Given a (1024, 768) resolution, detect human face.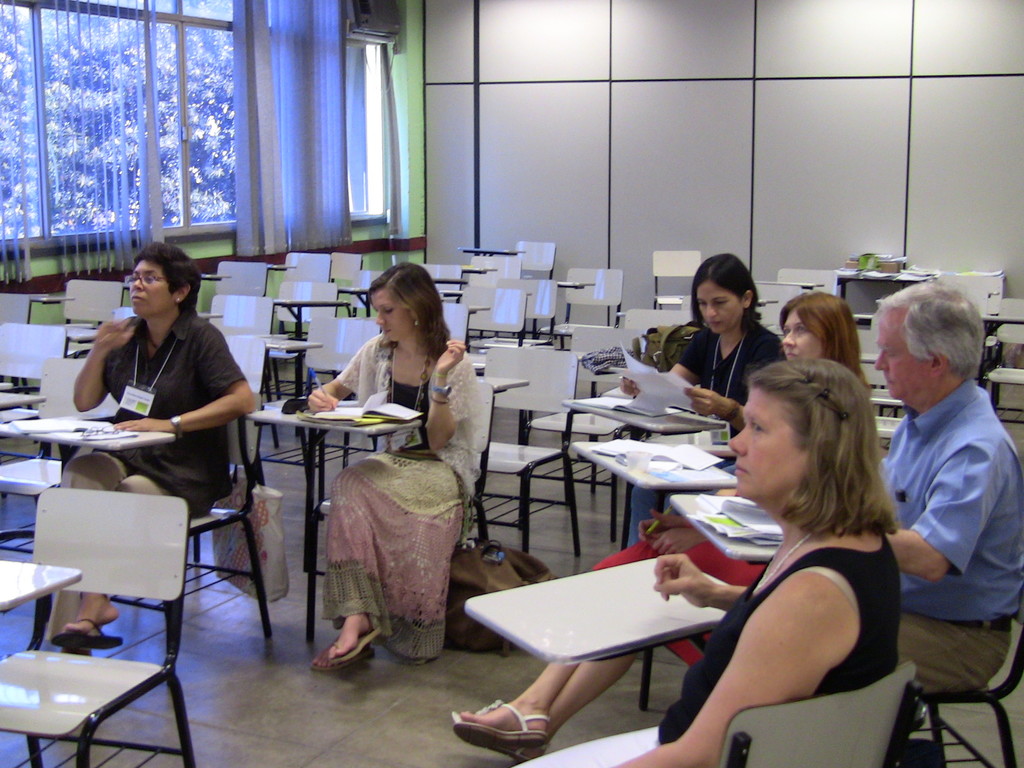
(x1=125, y1=260, x2=170, y2=316).
